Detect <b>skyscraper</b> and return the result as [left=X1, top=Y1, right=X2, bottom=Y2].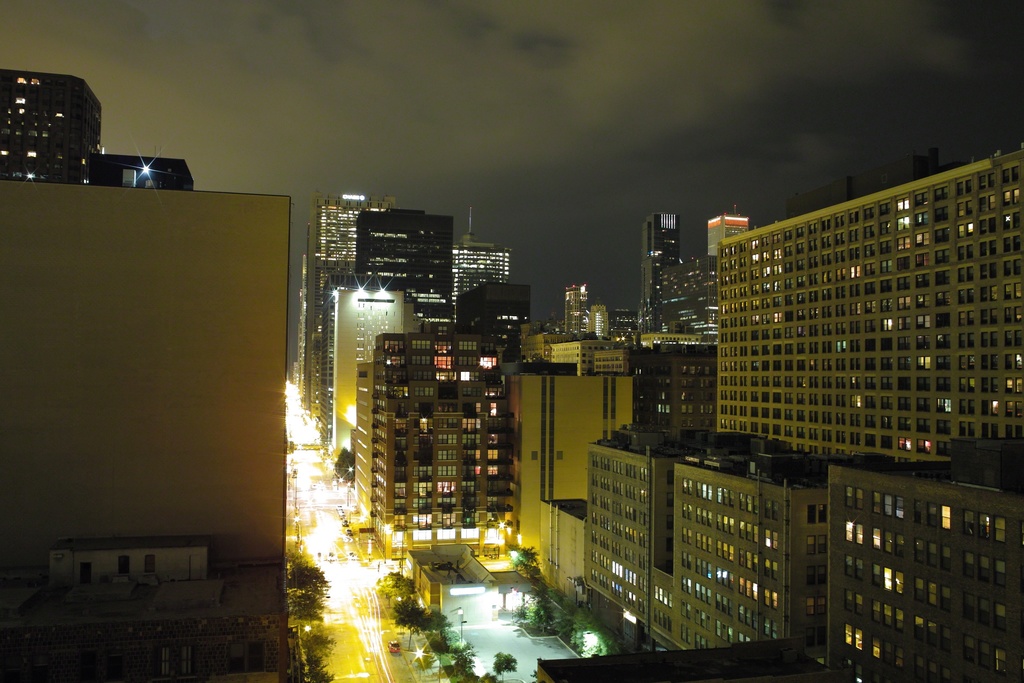
[left=0, top=65, right=102, bottom=192].
